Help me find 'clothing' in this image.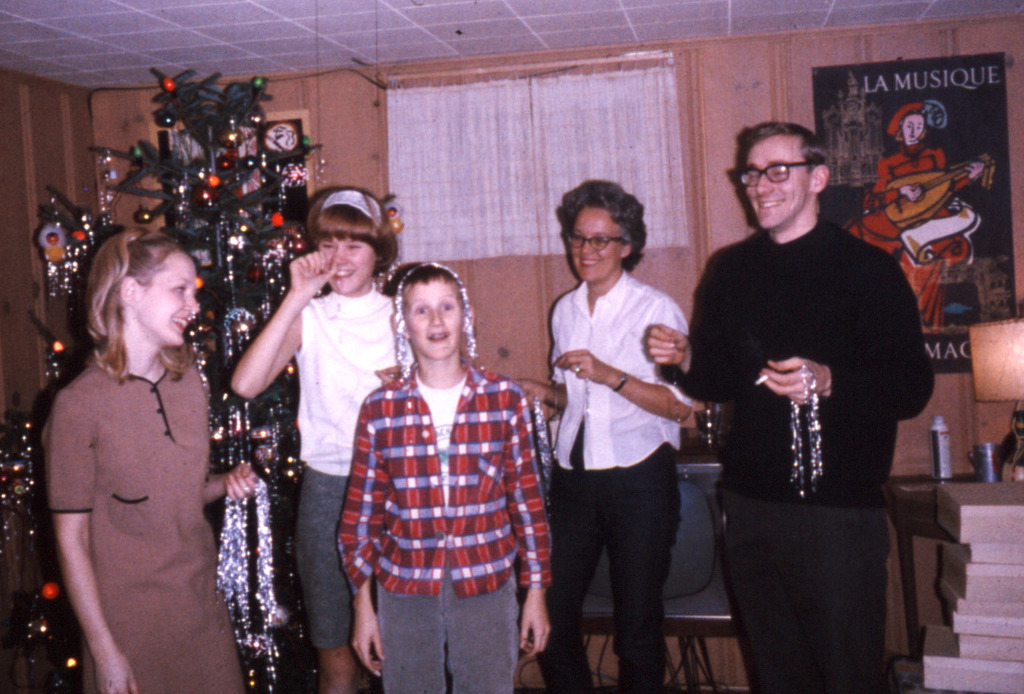
Found it: {"x1": 551, "y1": 267, "x2": 692, "y2": 693}.
